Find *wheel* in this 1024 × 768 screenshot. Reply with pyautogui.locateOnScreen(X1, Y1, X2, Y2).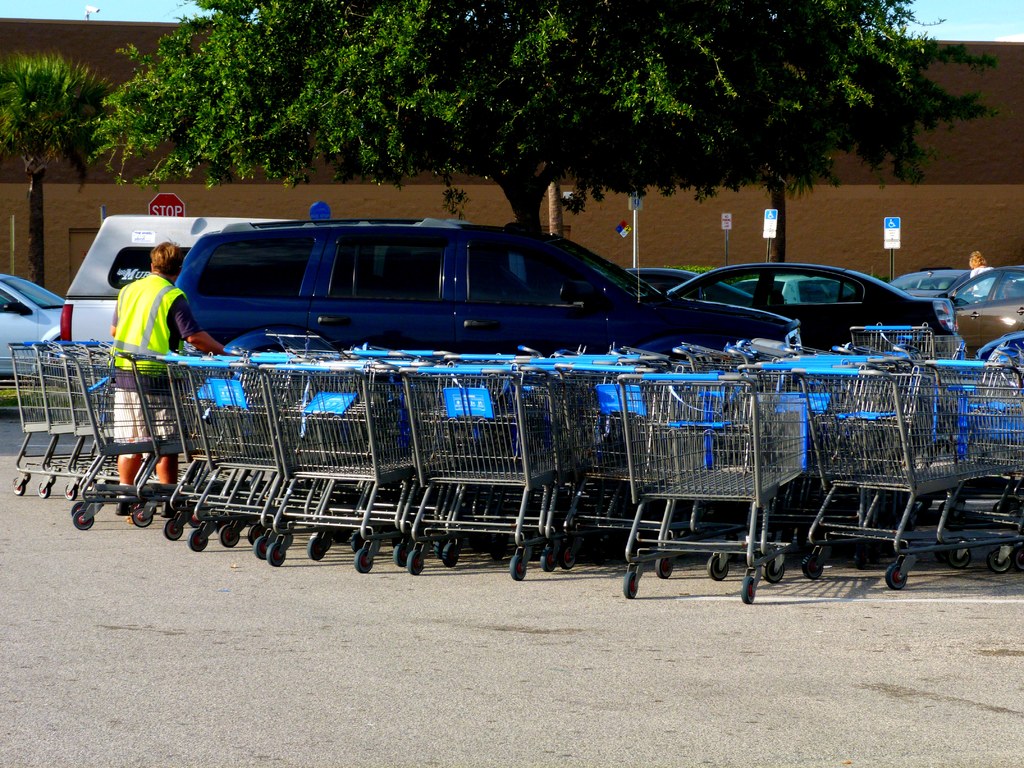
pyautogui.locateOnScreen(803, 549, 824, 579).
